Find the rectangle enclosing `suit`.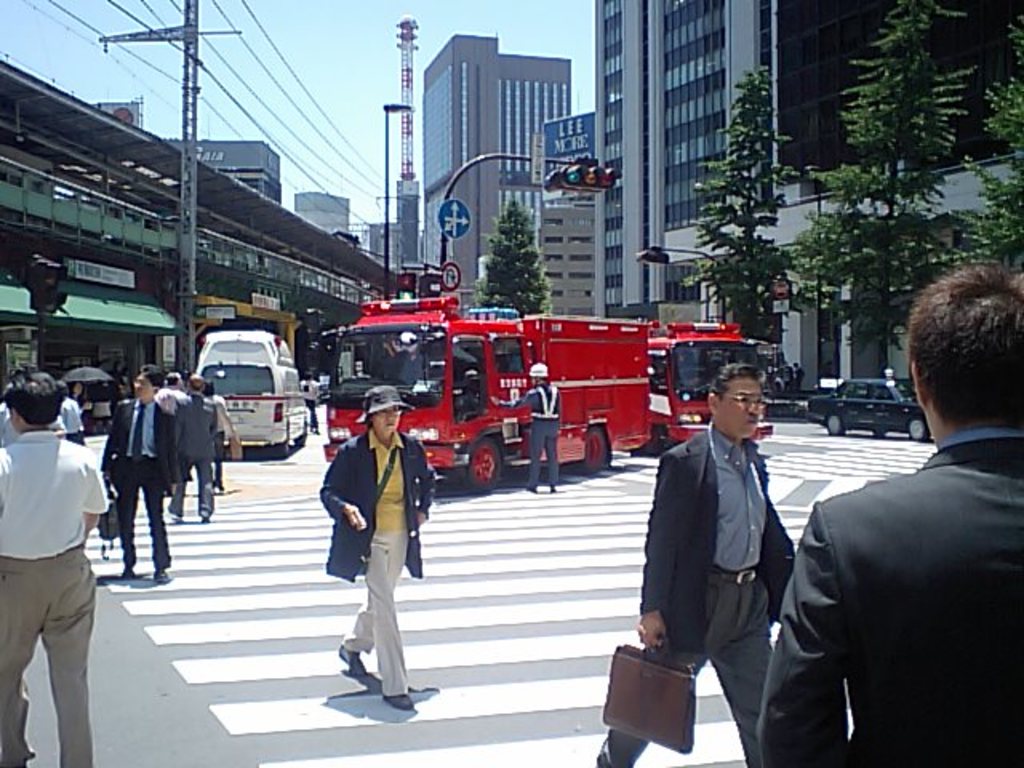
detection(171, 400, 221, 507).
